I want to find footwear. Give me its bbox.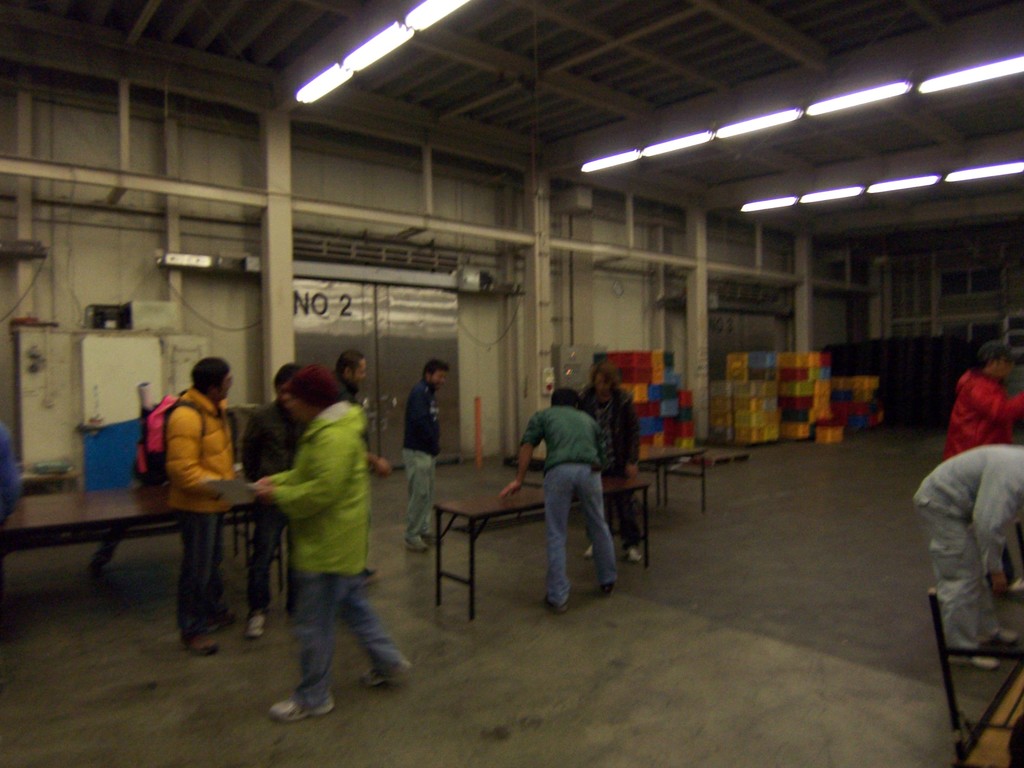
bbox(362, 655, 413, 684).
